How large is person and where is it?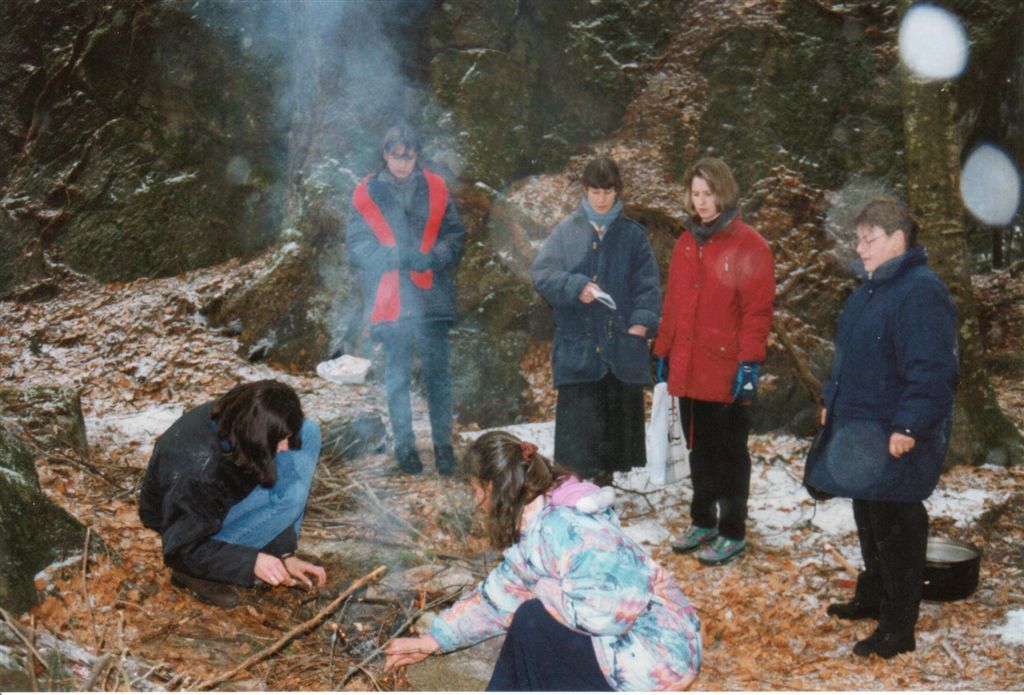
Bounding box: <region>375, 433, 710, 694</region>.
